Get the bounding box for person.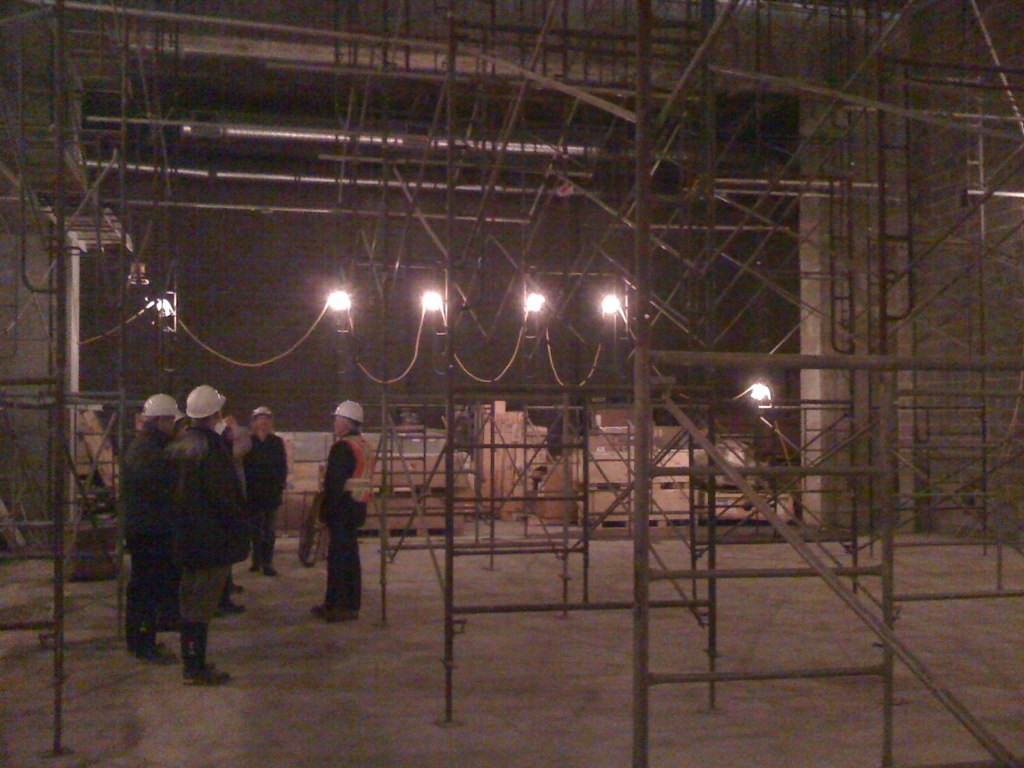
{"left": 116, "top": 395, "right": 184, "bottom": 669}.
